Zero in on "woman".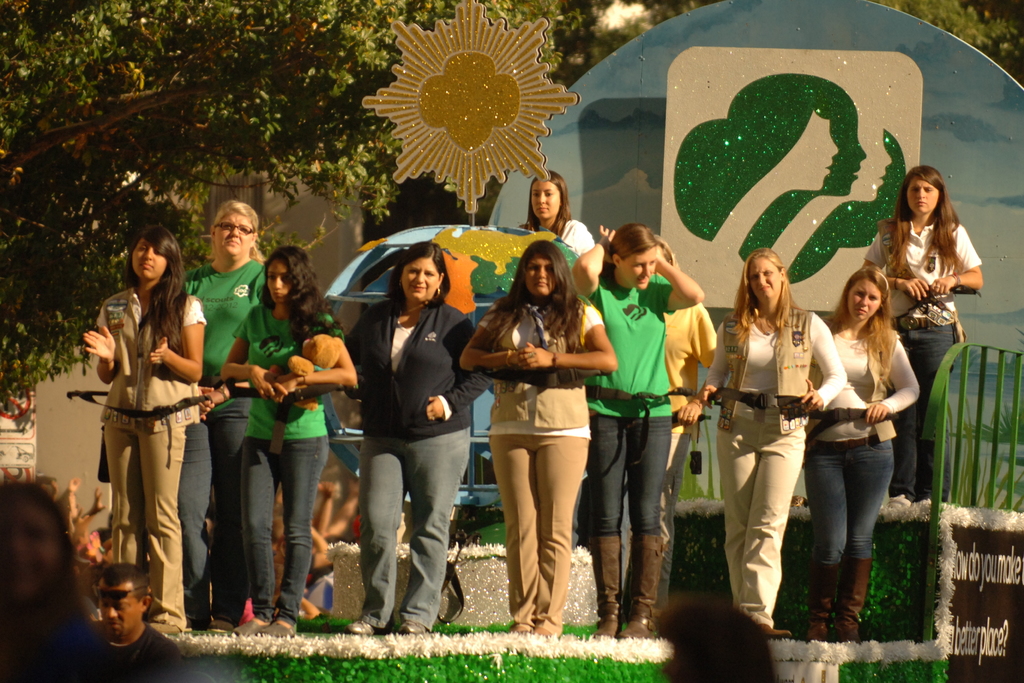
Zeroed in: region(569, 219, 708, 639).
